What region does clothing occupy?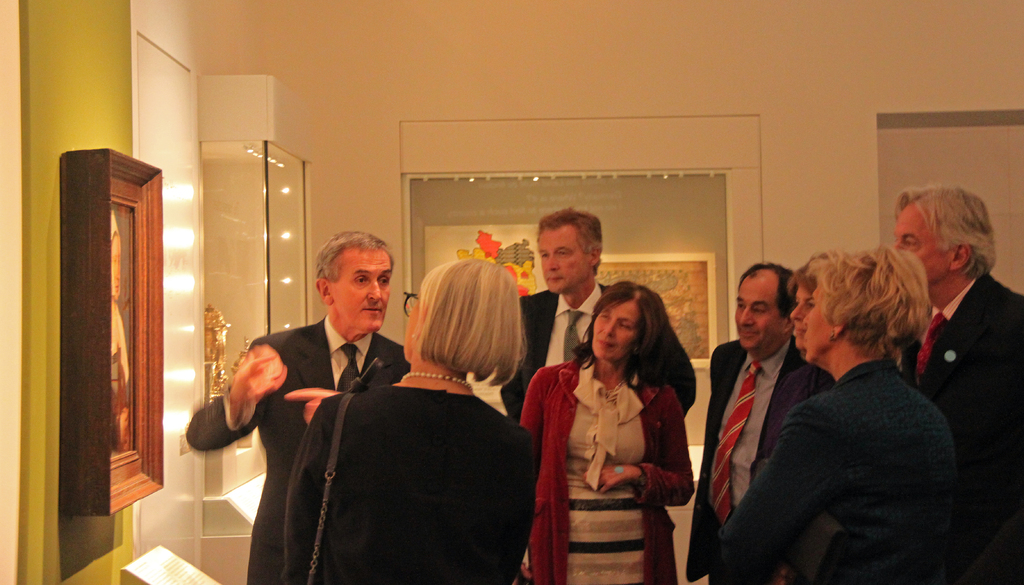
{"left": 285, "top": 386, "right": 528, "bottom": 584}.
